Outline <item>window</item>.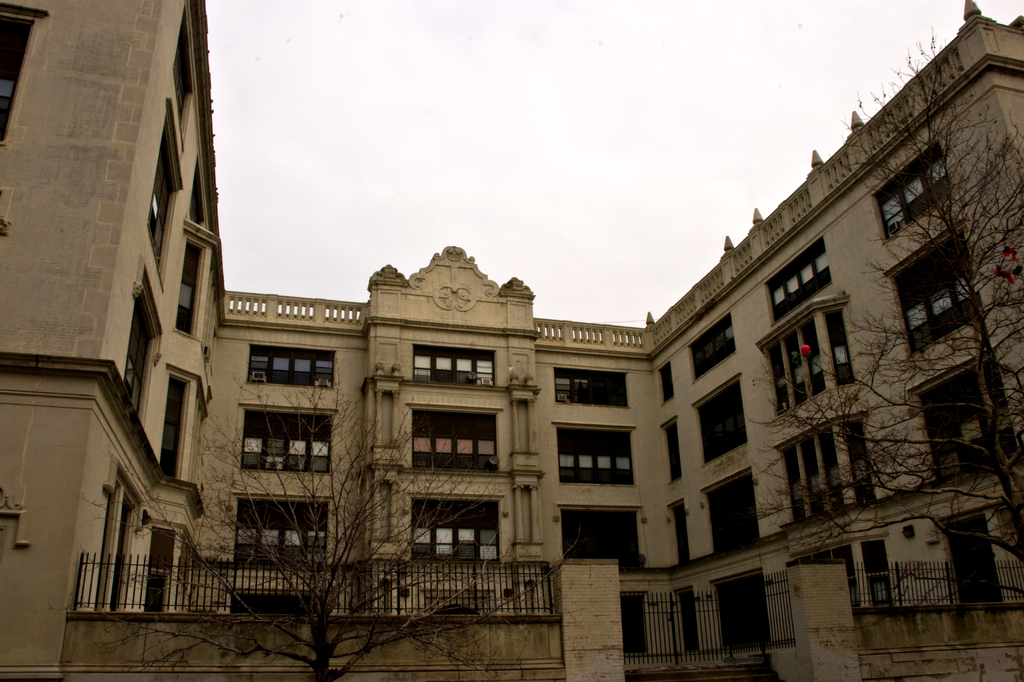
Outline: 122/277/165/426.
